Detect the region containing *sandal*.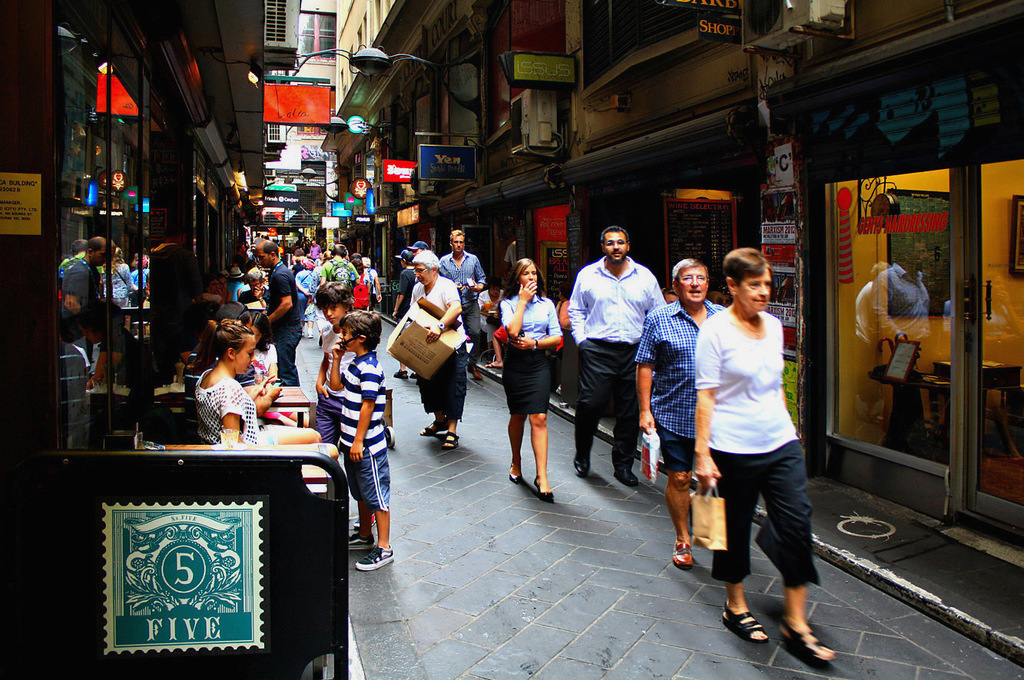
crop(779, 619, 835, 661).
